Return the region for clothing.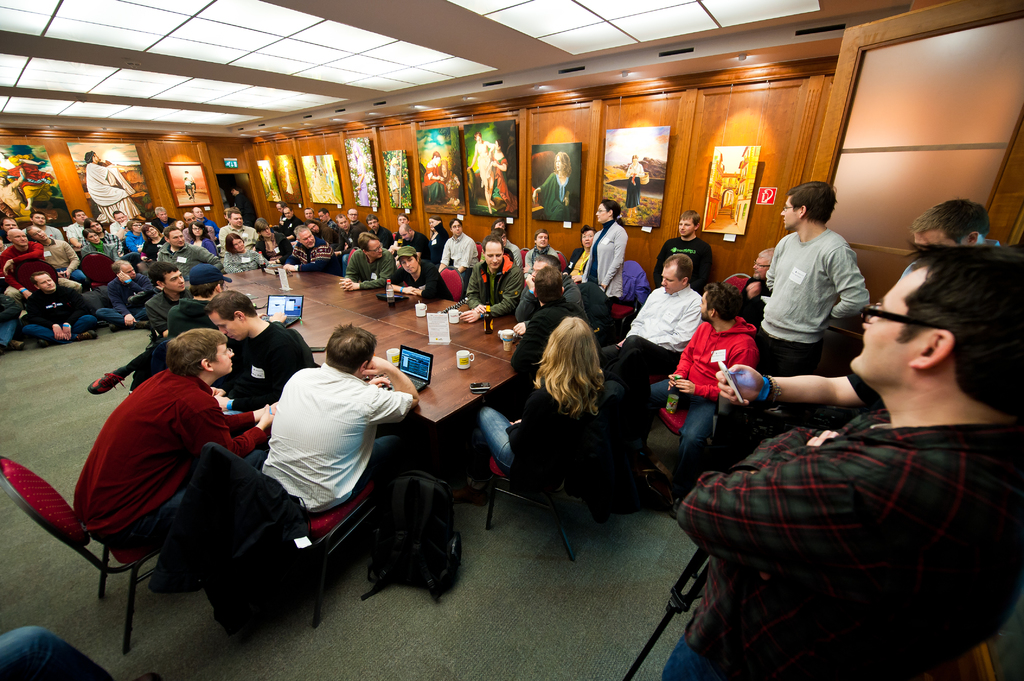
(327,216,339,234).
